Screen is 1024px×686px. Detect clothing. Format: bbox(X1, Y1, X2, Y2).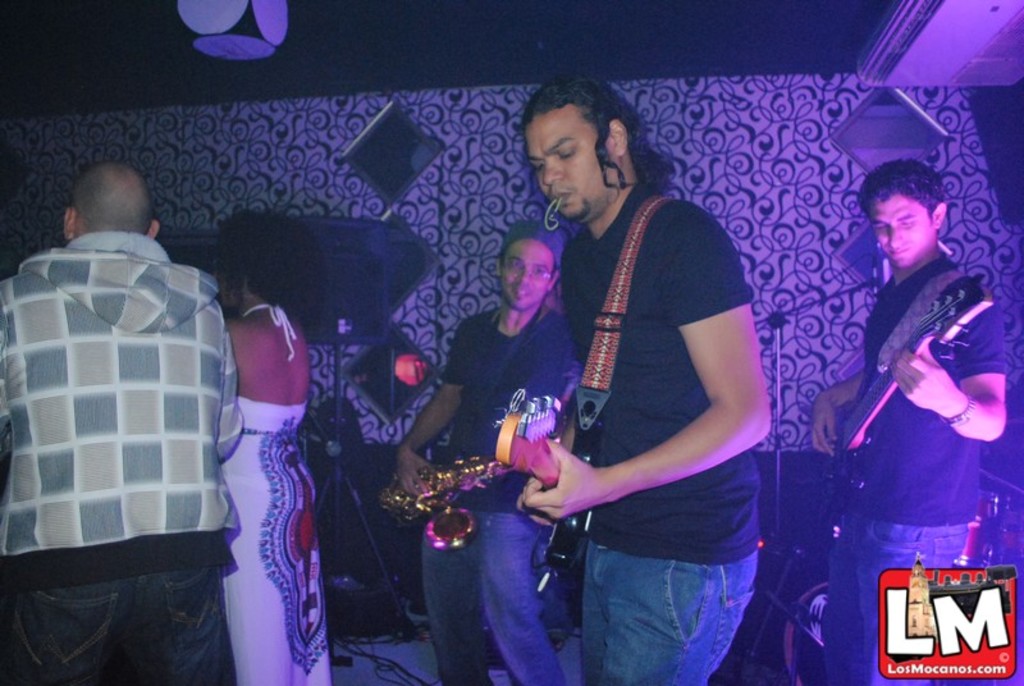
bbox(12, 212, 241, 626).
